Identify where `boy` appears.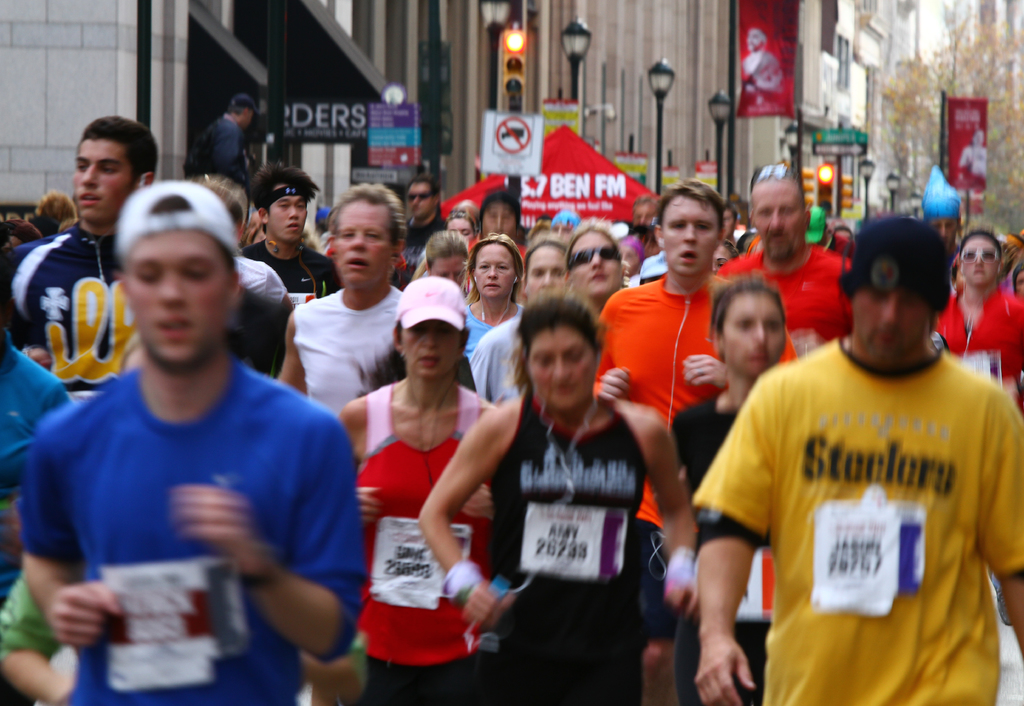
Appears at (1, 173, 391, 681).
